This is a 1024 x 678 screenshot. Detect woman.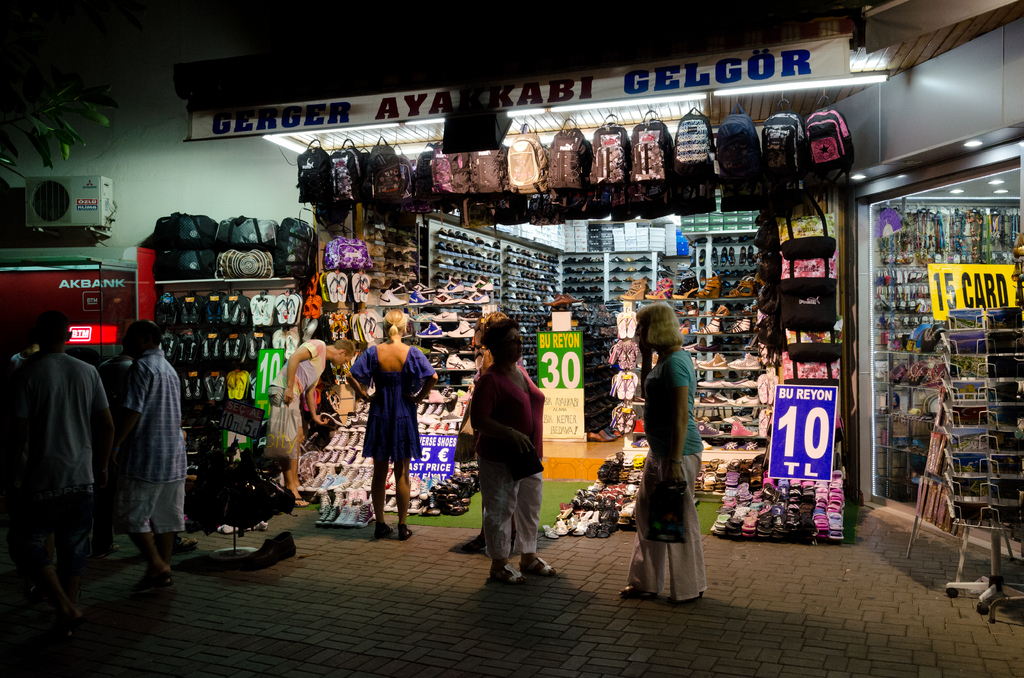
<region>615, 302, 708, 604</region>.
